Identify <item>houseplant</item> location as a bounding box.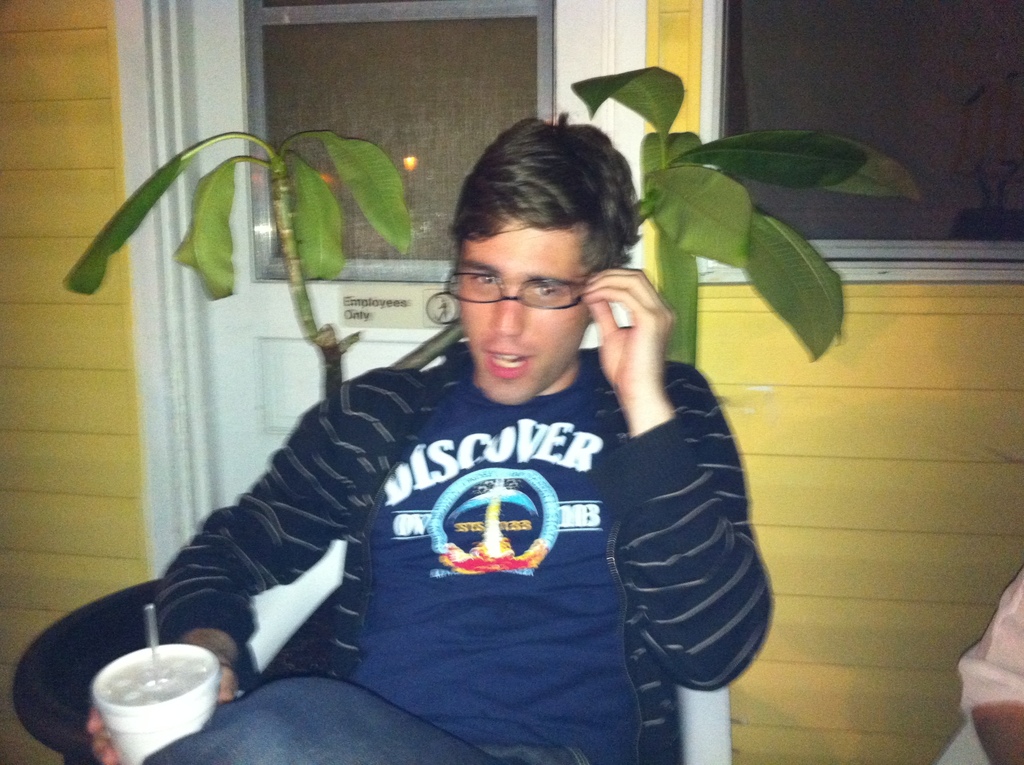
(52,58,916,400).
